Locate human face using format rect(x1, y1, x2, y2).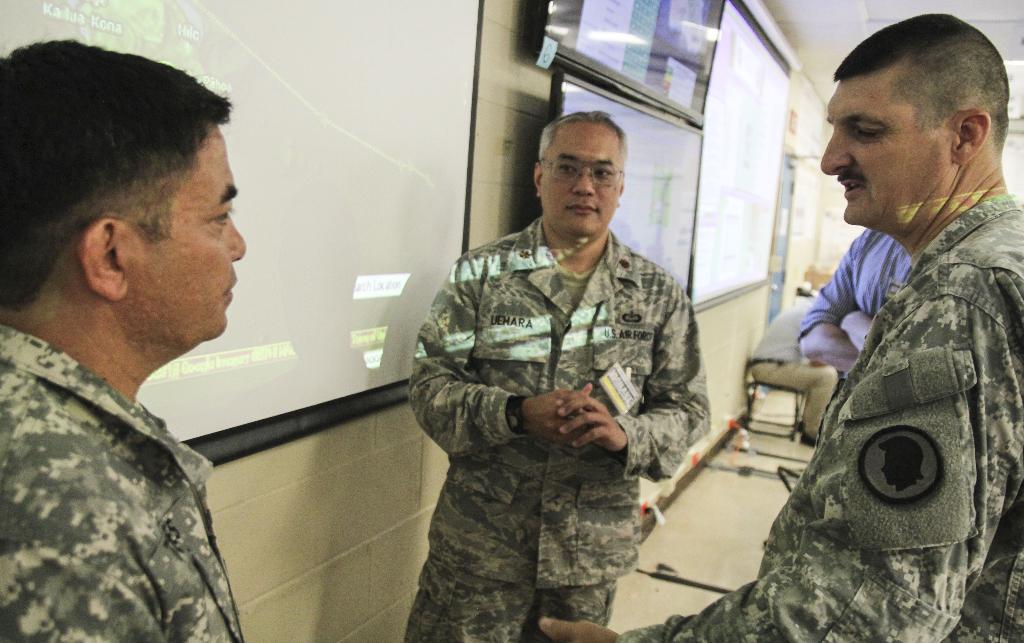
rect(129, 130, 248, 354).
